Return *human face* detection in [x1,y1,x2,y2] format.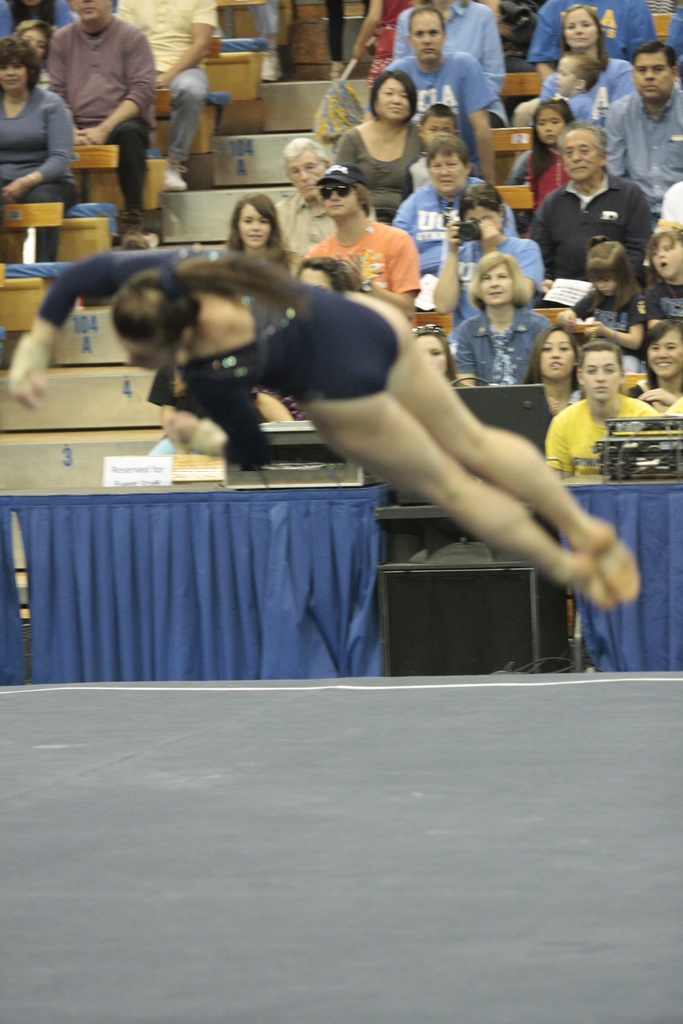
[431,152,464,198].
